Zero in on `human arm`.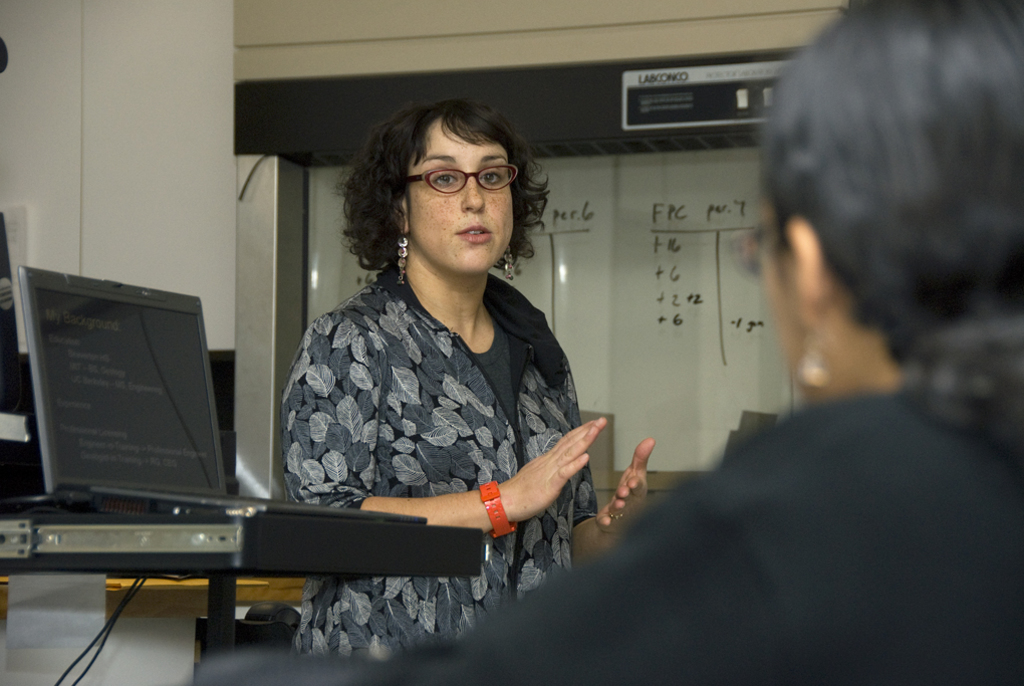
Zeroed in: locate(570, 440, 658, 566).
